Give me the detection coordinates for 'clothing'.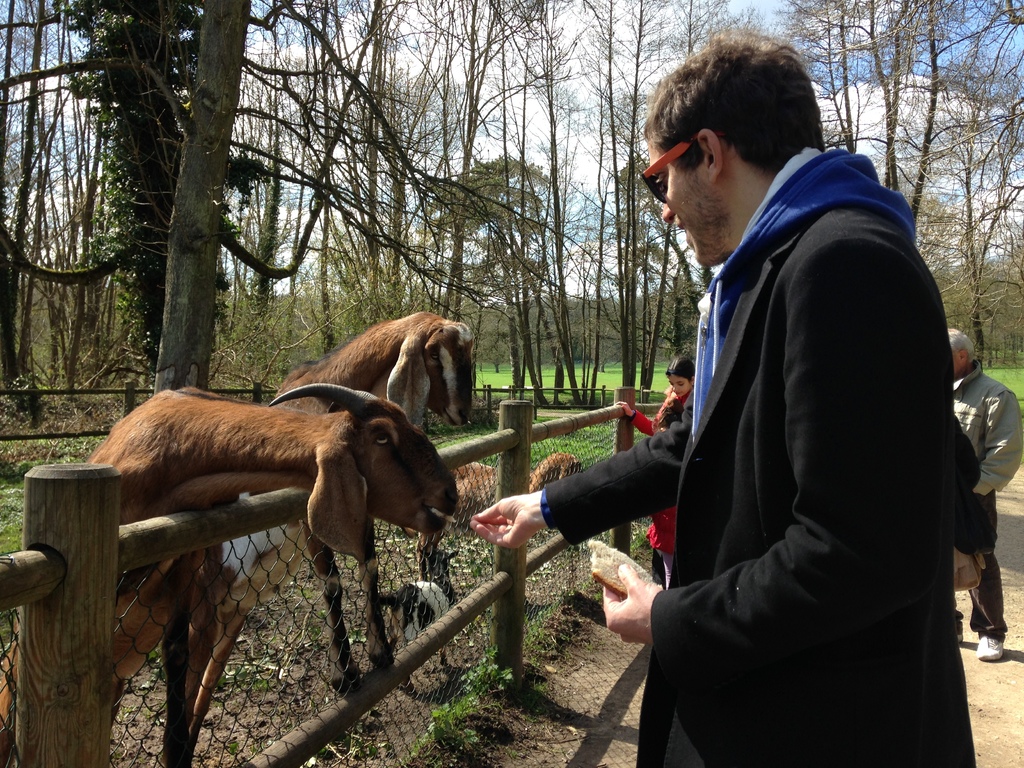
(x1=630, y1=390, x2=692, y2=585).
